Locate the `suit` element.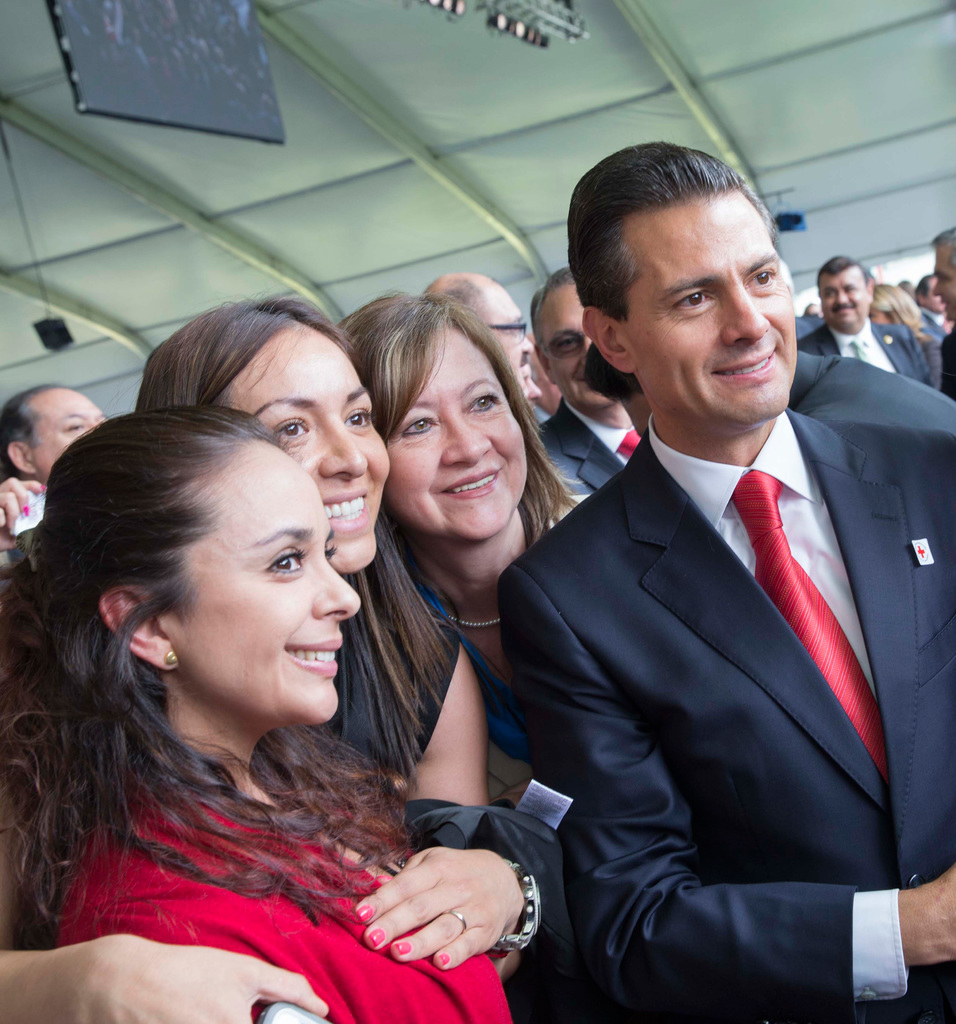
Element bbox: (left=502, top=235, right=948, bottom=1016).
